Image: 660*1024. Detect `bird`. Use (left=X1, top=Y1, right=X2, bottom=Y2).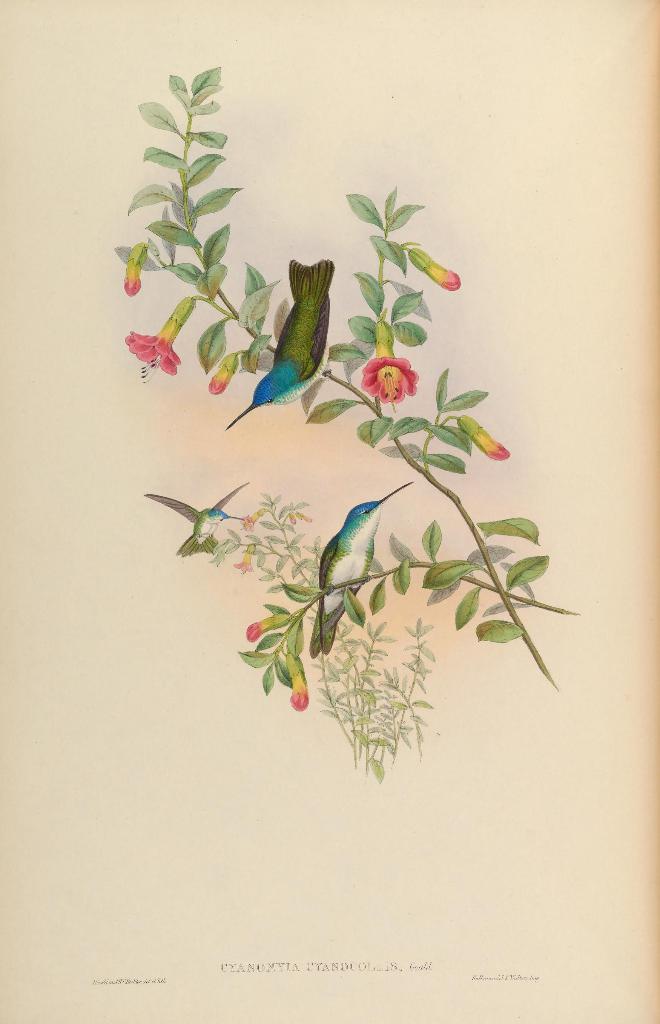
(left=309, top=472, right=419, bottom=669).
